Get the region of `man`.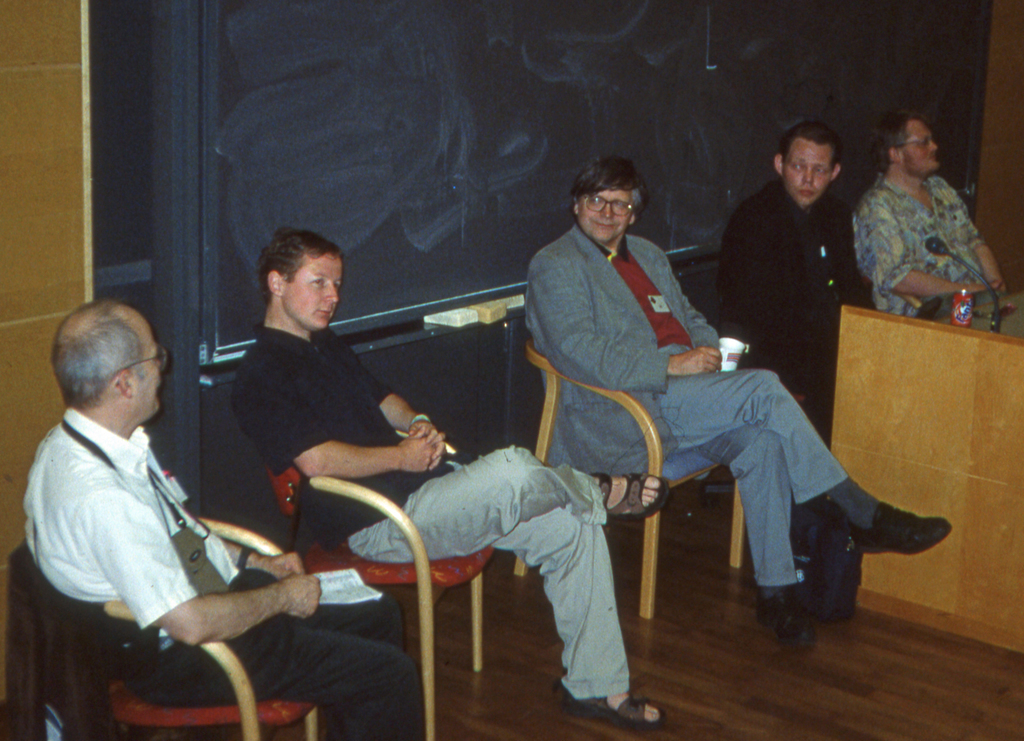
pyautogui.locateOnScreen(717, 118, 870, 448).
